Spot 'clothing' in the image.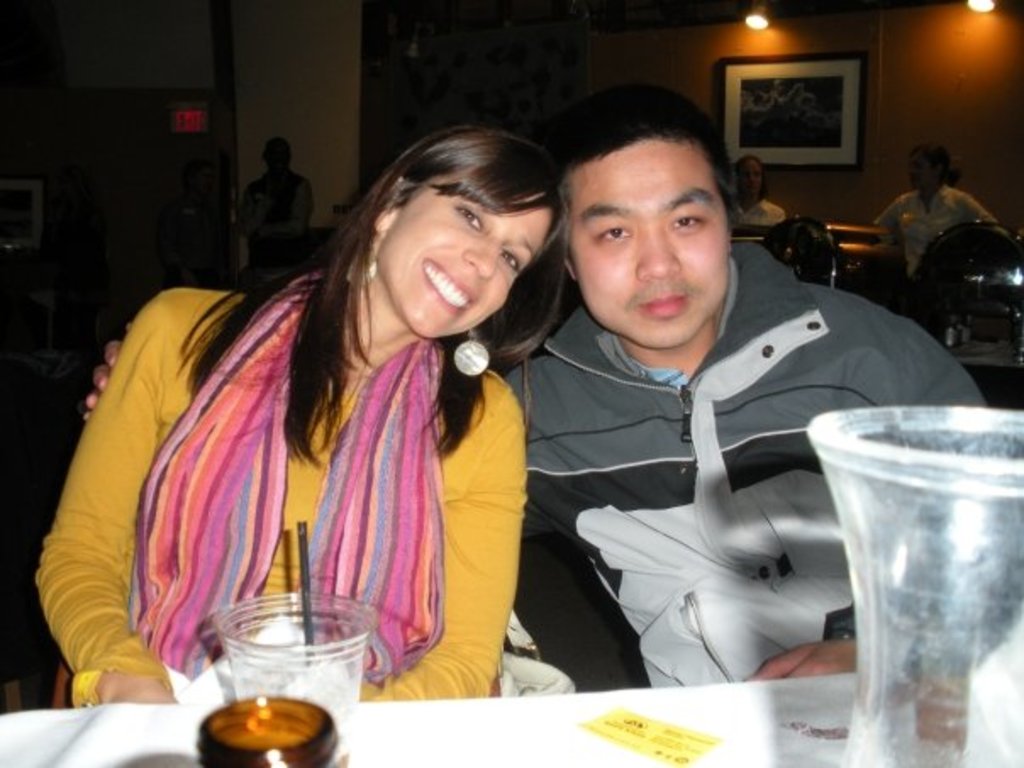
'clothing' found at <box>739,197,785,227</box>.
